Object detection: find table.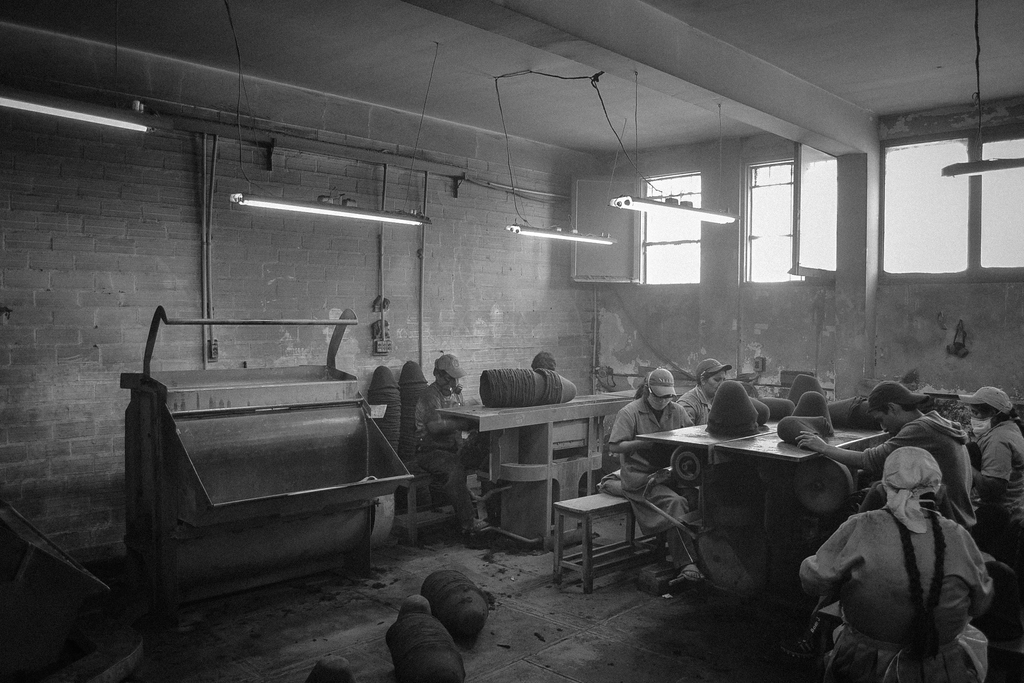
x1=647 y1=418 x2=897 y2=612.
